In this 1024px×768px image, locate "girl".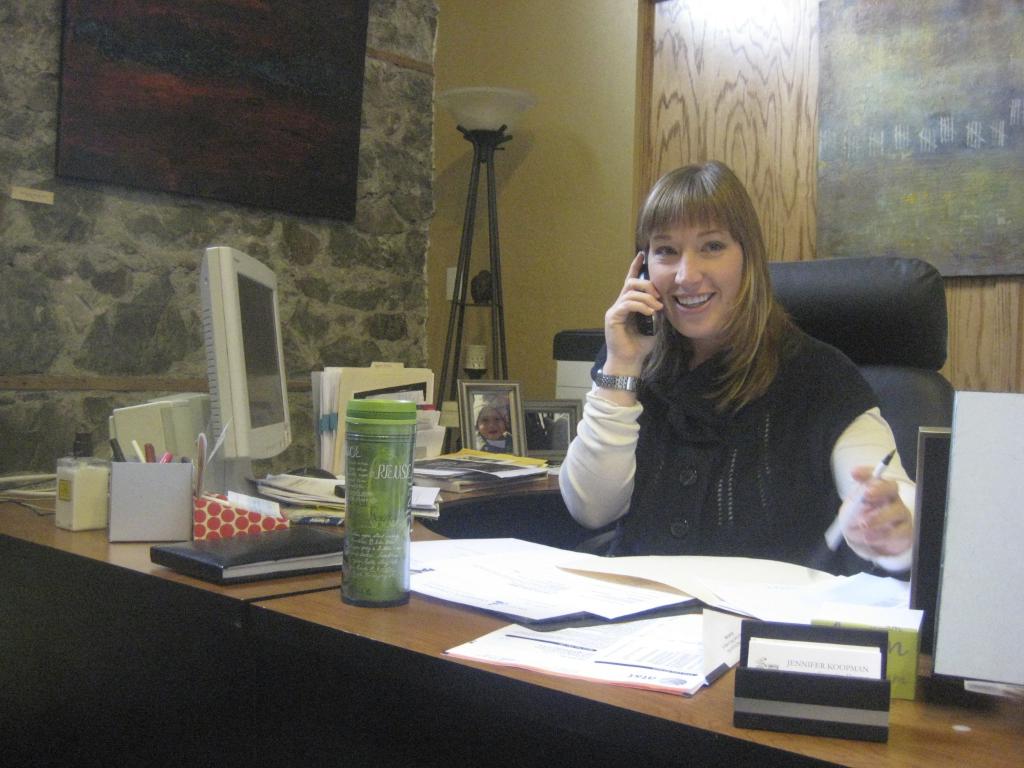
Bounding box: [556, 155, 919, 577].
